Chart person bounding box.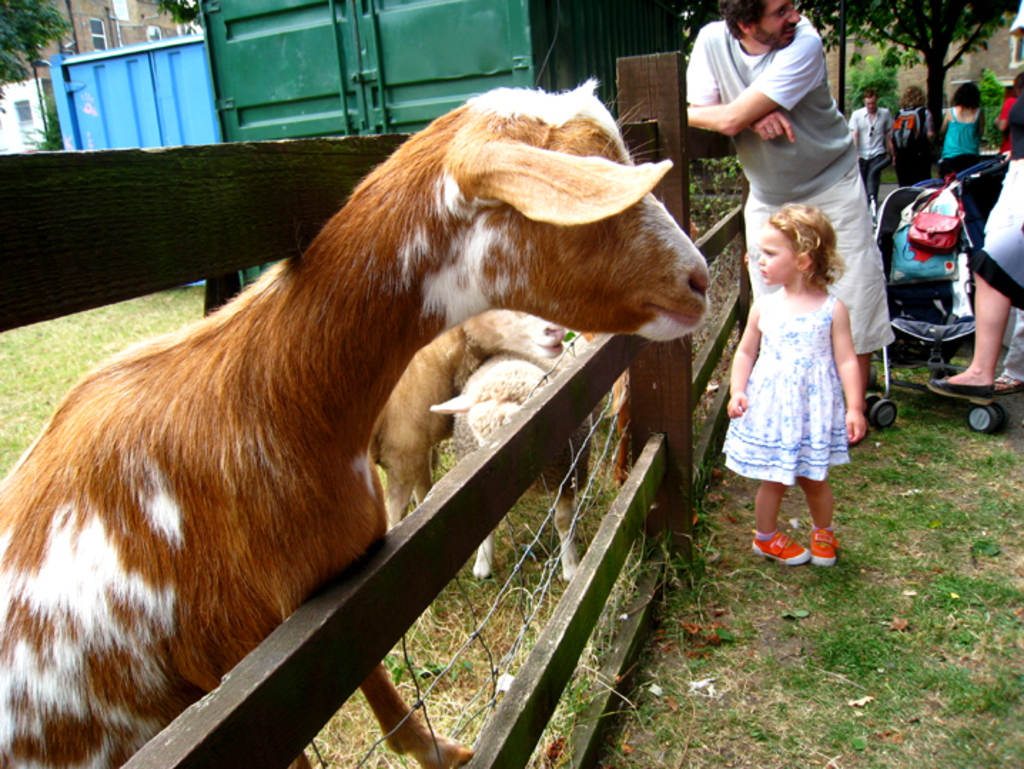
Charted: {"x1": 687, "y1": 0, "x2": 894, "y2": 409}.
